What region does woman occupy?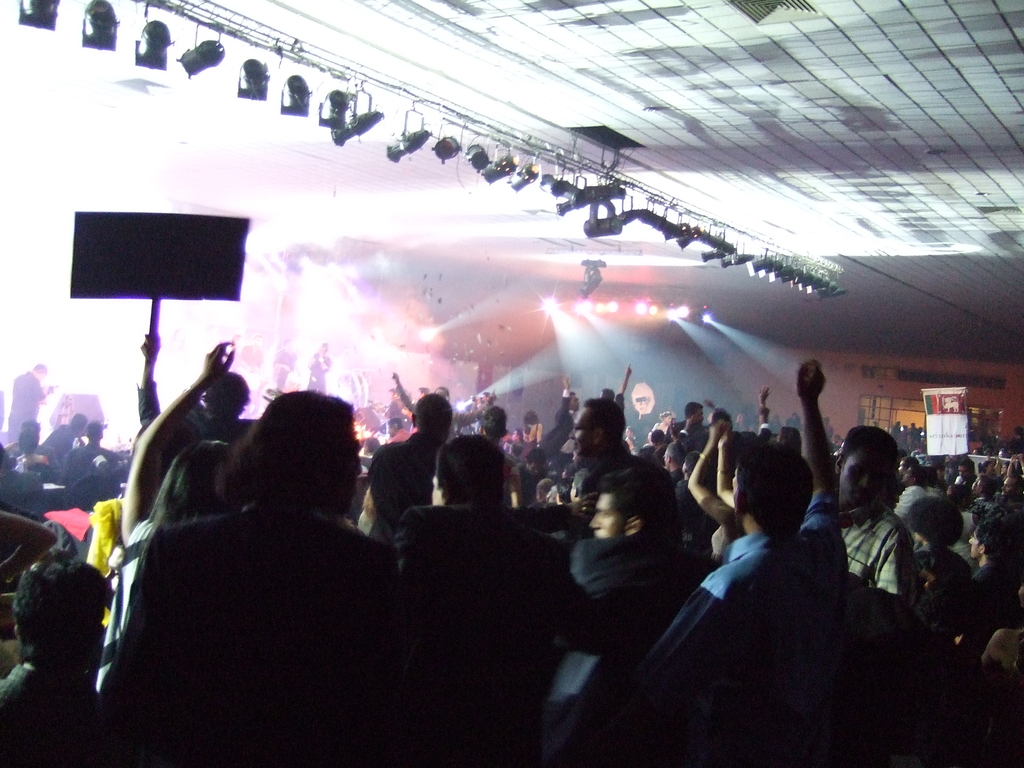
bbox=[90, 333, 248, 703].
